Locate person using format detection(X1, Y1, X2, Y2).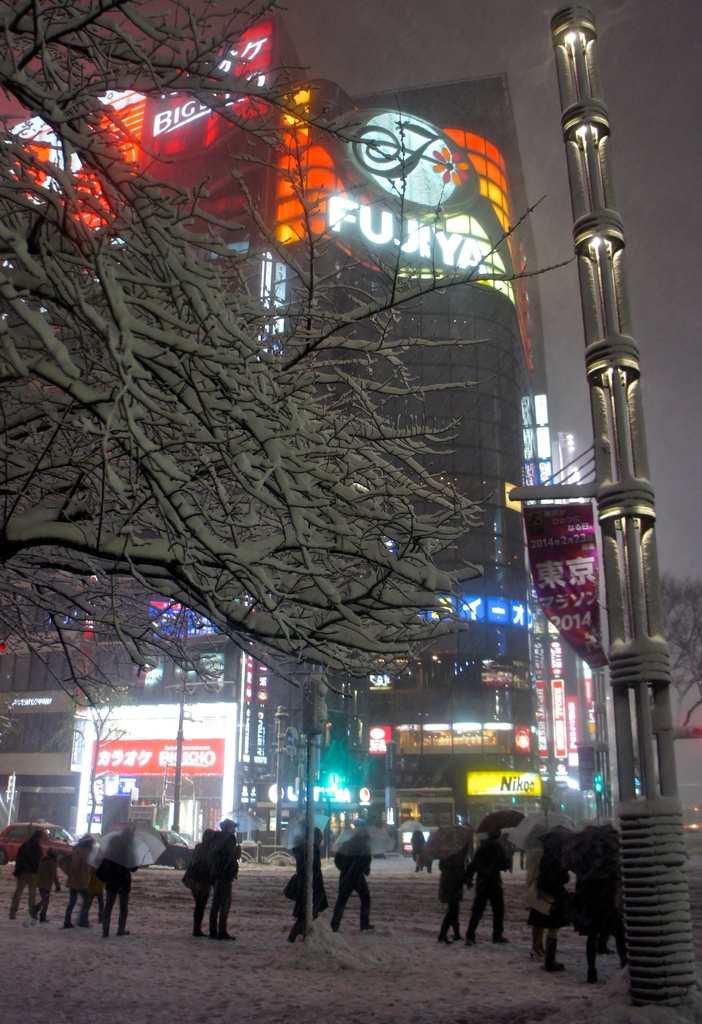
detection(463, 828, 510, 943).
